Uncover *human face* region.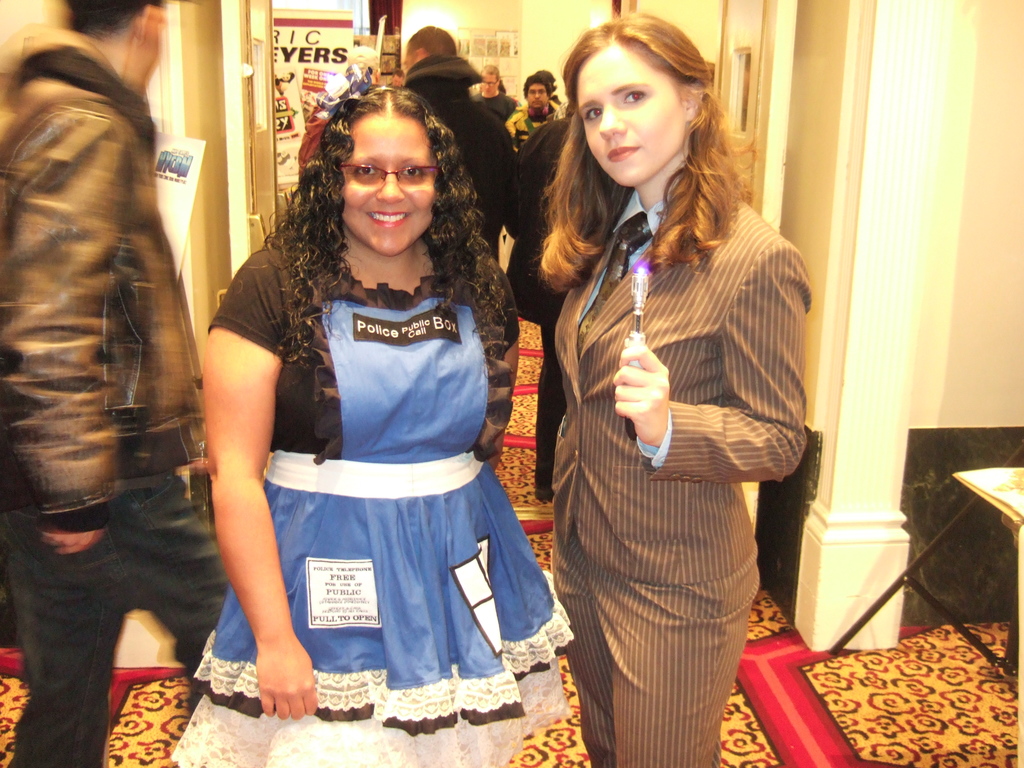
Uncovered: left=337, top=108, right=437, bottom=259.
